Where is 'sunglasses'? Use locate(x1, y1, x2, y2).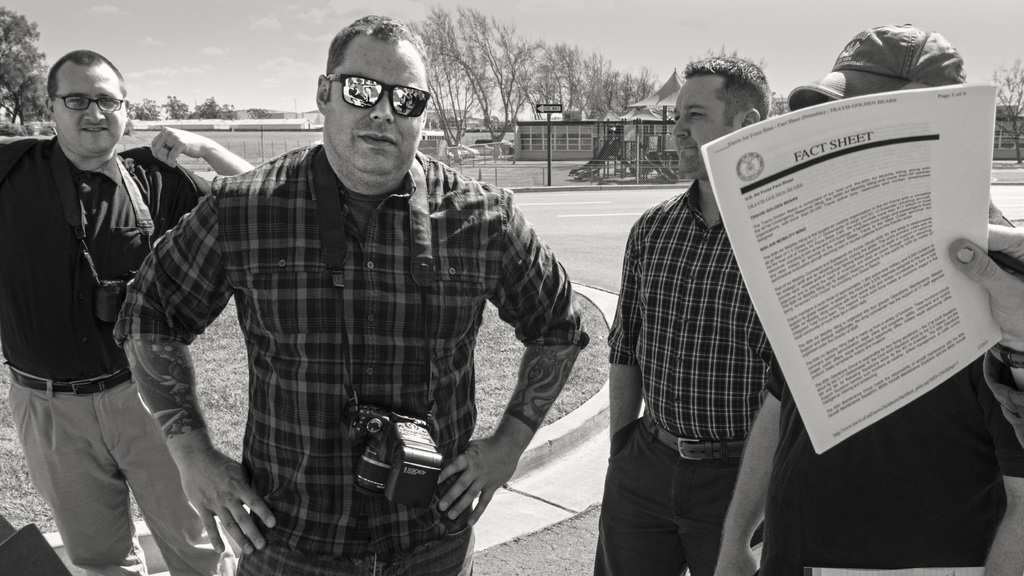
locate(324, 74, 429, 120).
